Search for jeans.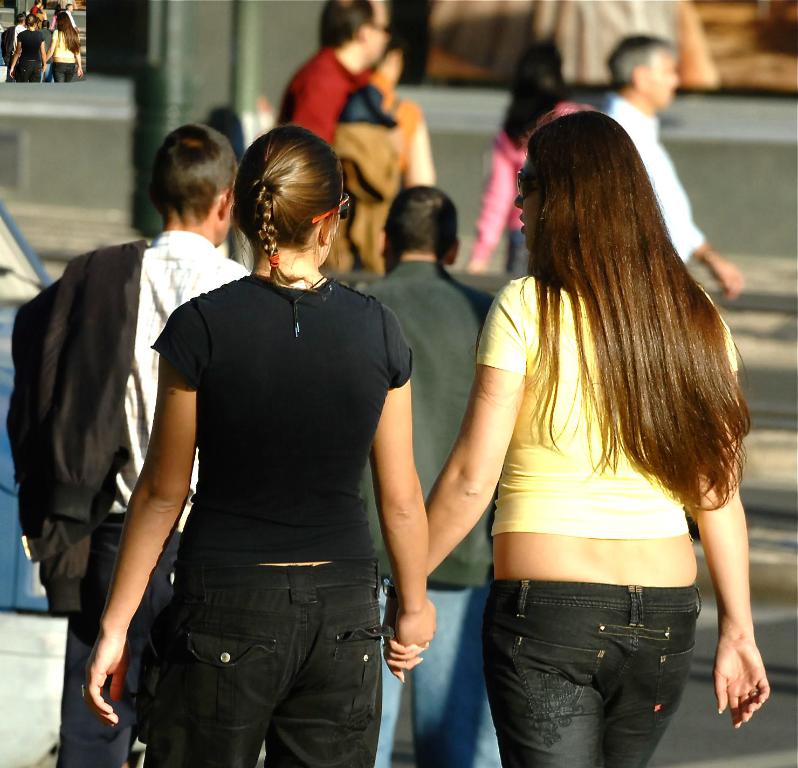
Found at rect(8, 56, 50, 75).
